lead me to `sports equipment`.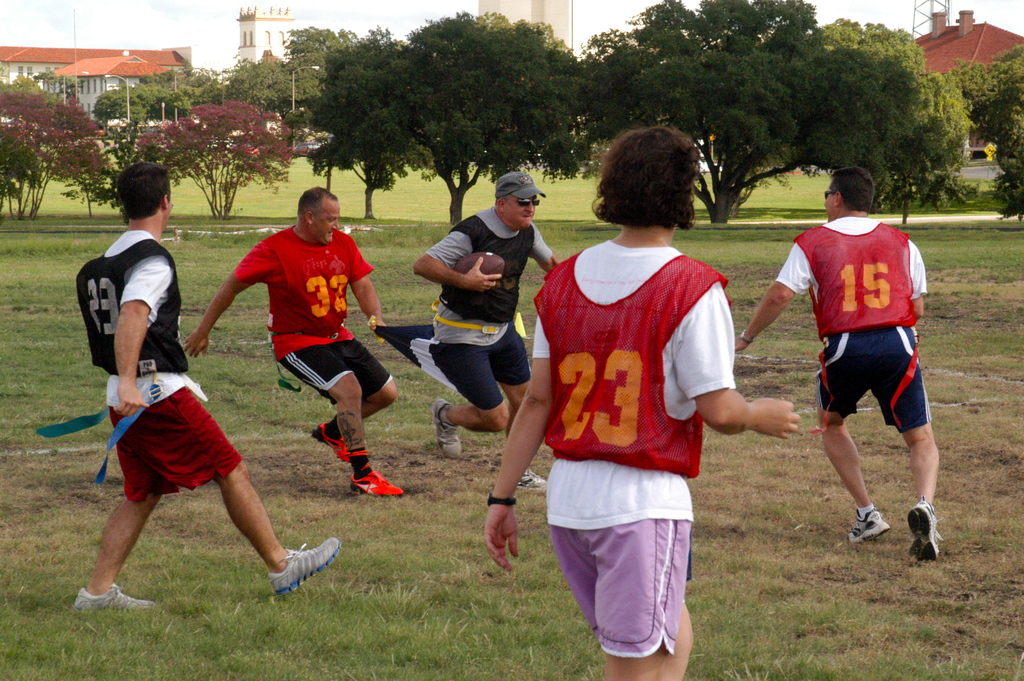
Lead to (x1=456, y1=255, x2=504, y2=281).
